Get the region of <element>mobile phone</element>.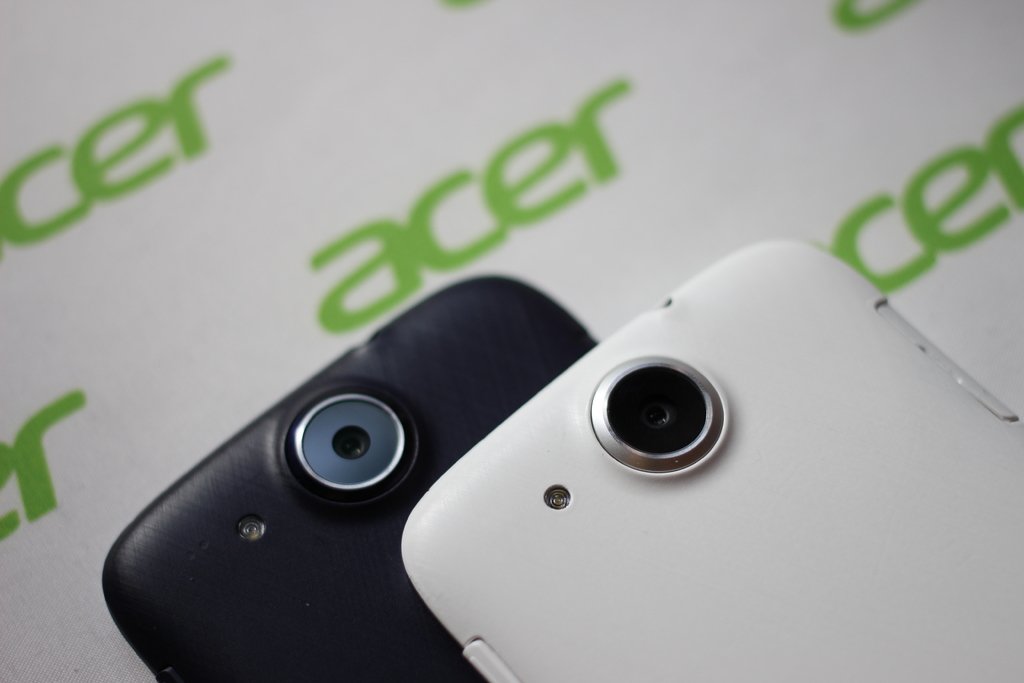
[x1=143, y1=255, x2=618, y2=664].
